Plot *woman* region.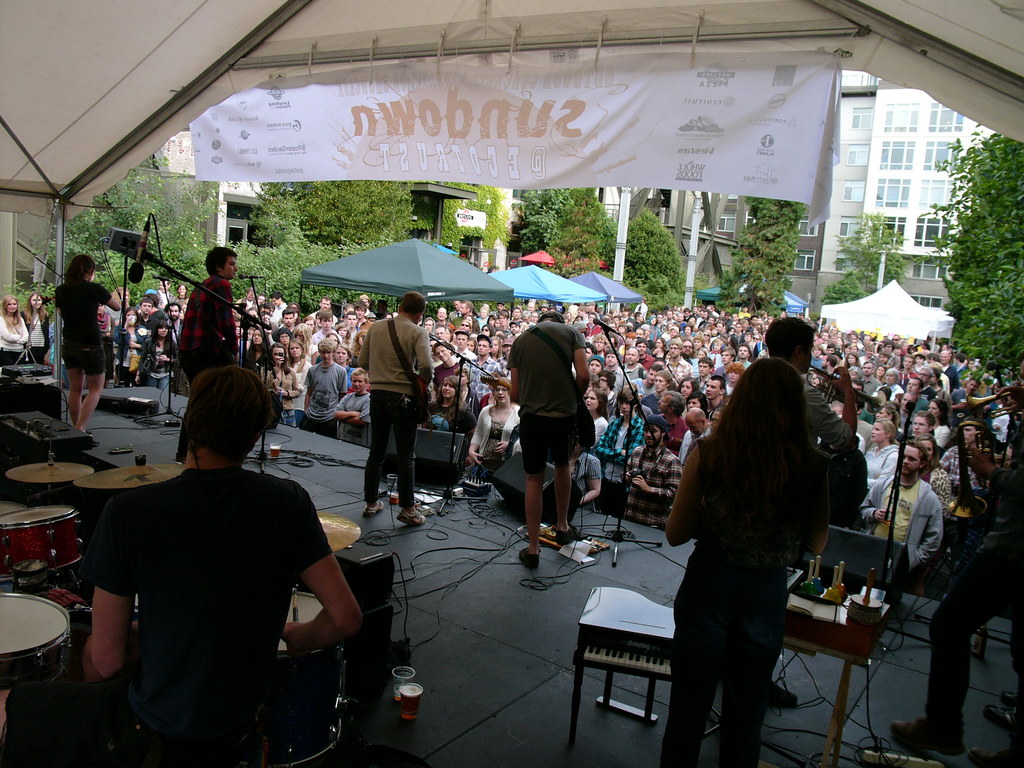
Plotted at rect(648, 334, 852, 756).
